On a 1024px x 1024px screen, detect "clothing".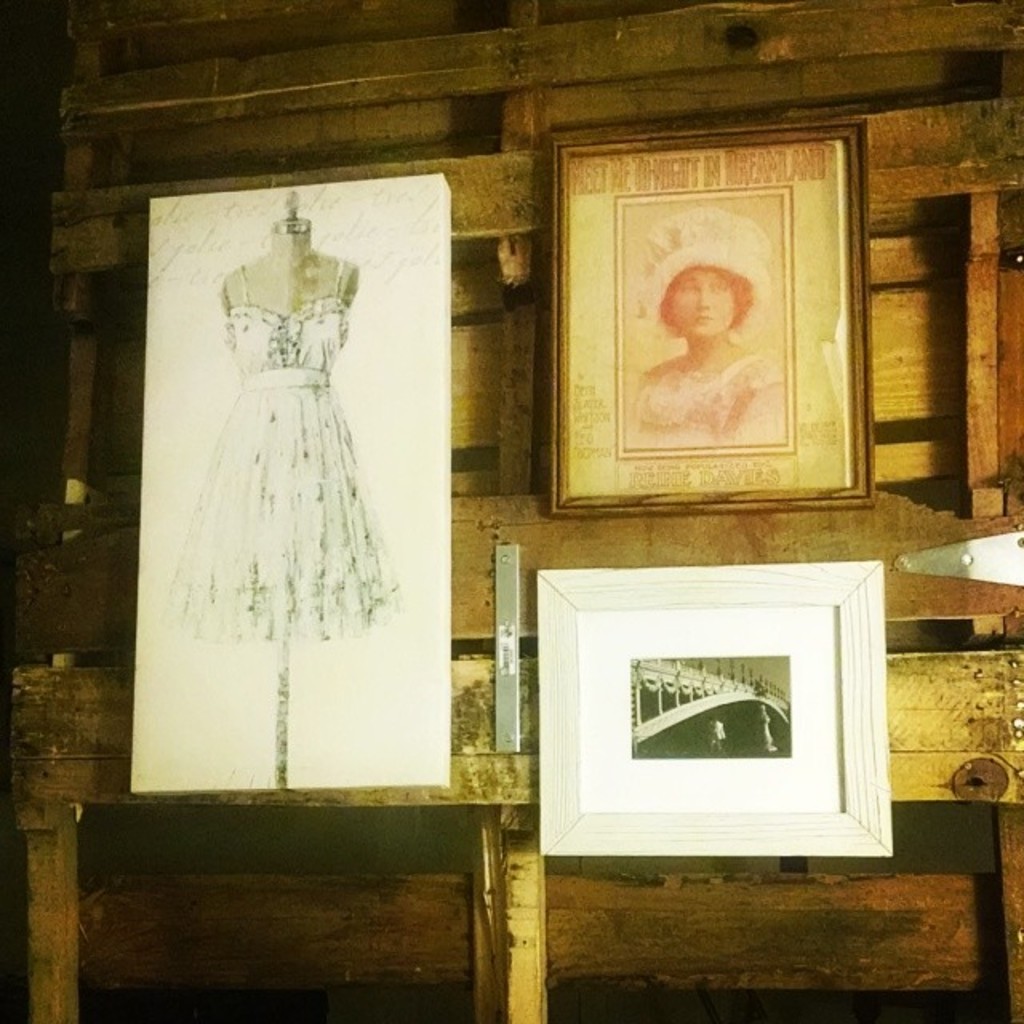
<box>155,226,443,800</box>.
